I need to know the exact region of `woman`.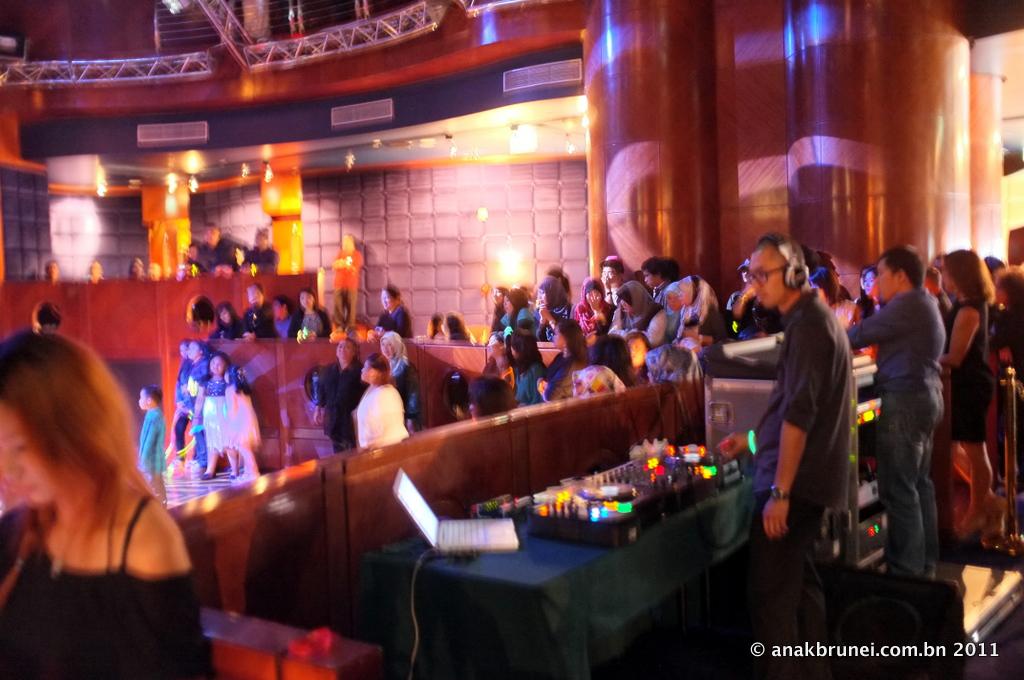
Region: (0,307,214,650).
